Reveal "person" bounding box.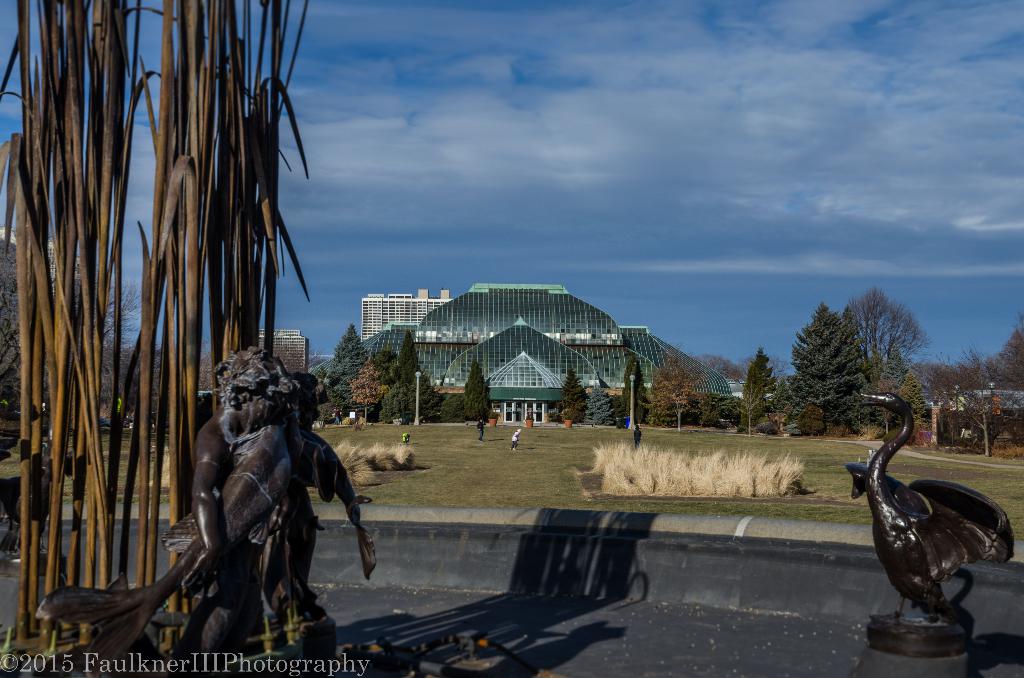
Revealed: locate(509, 430, 522, 448).
